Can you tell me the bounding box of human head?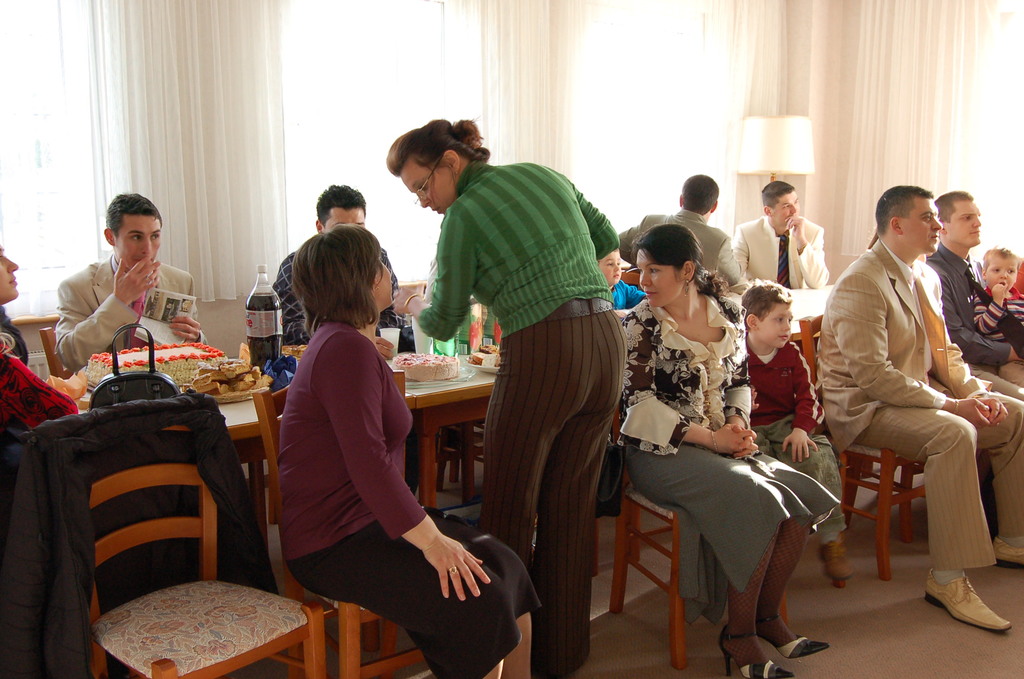
{"x1": 291, "y1": 222, "x2": 394, "y2": 331}.
